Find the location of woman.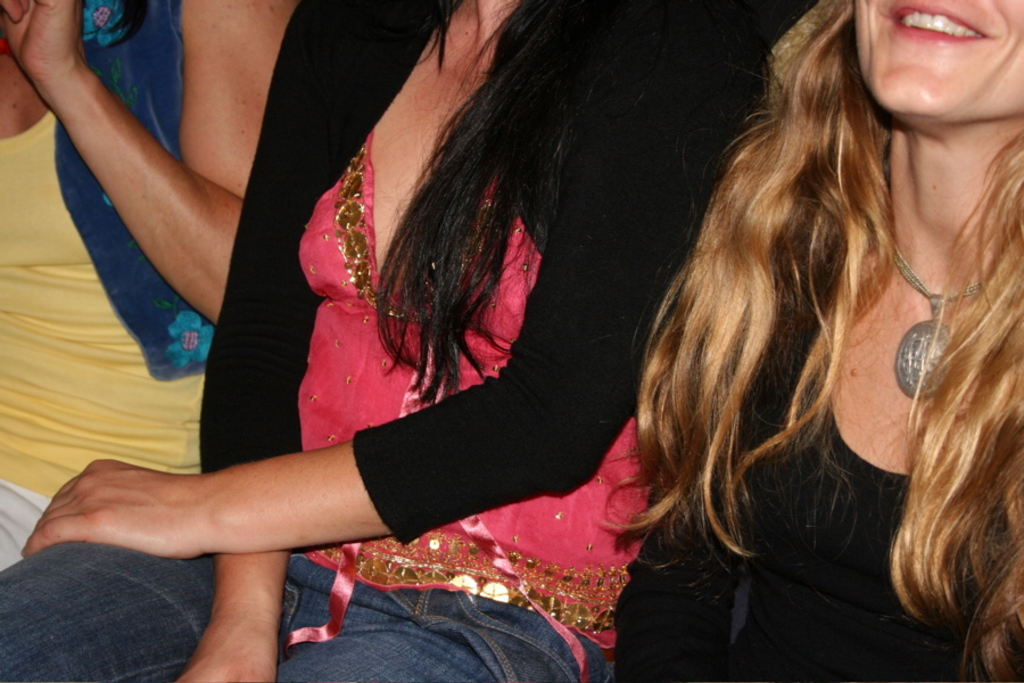
Location: (left=0, top=0, right=297, bottom=573).
